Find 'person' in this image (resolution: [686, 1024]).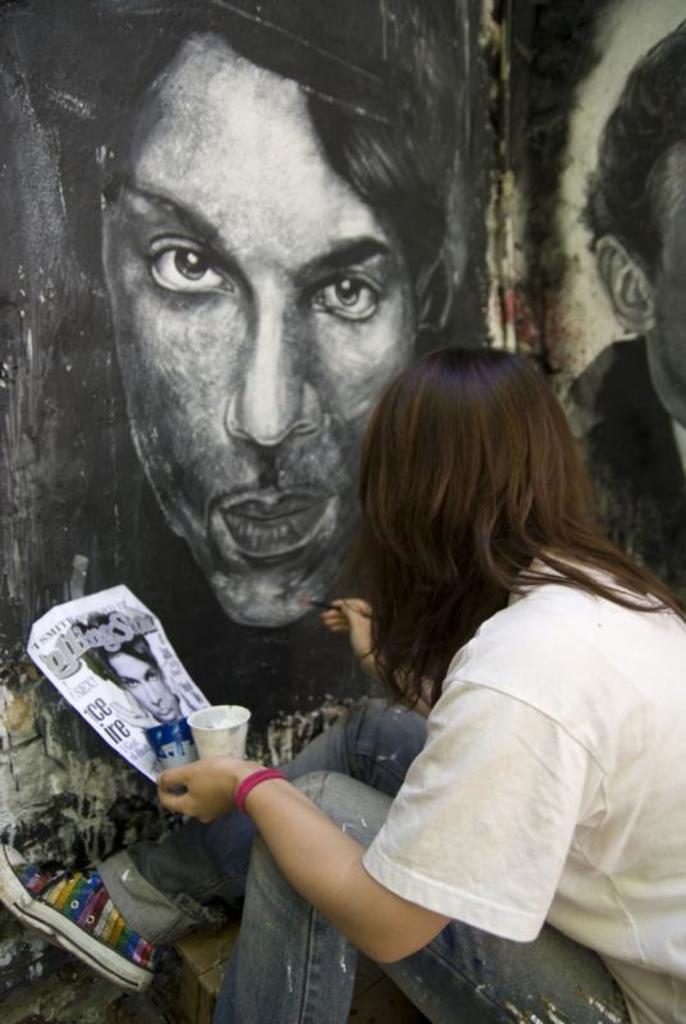
152 348 685 1023.
